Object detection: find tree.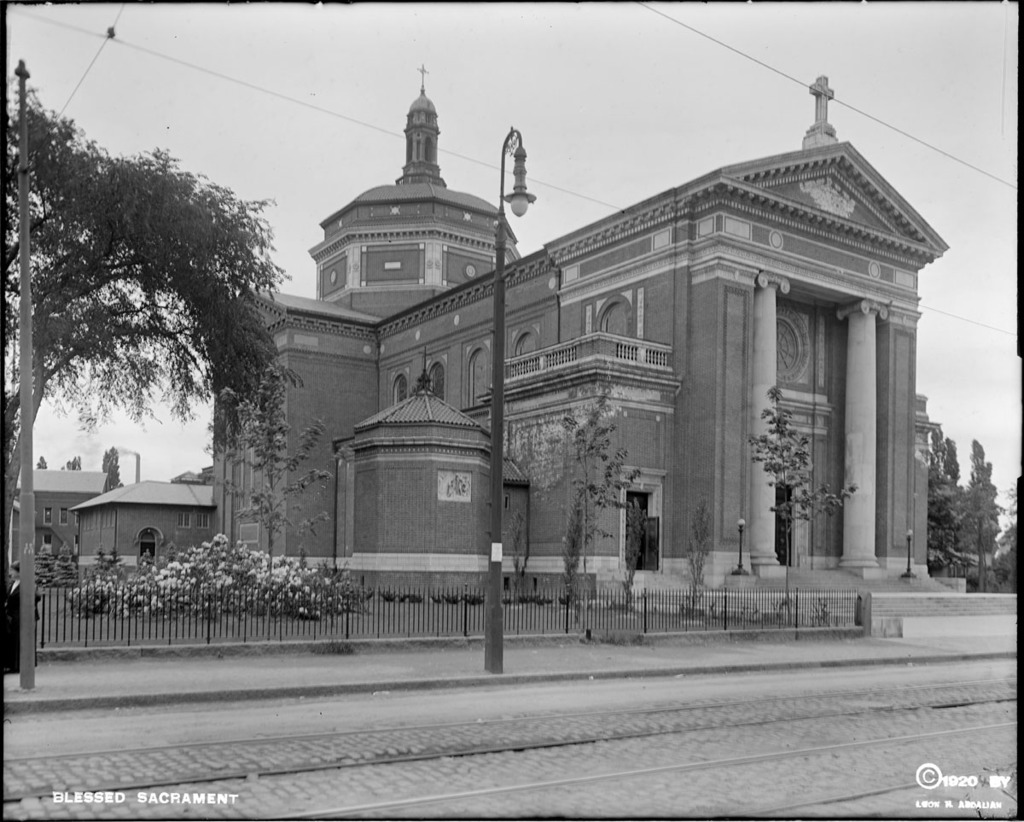
detection(56, 448, 84, 471).
